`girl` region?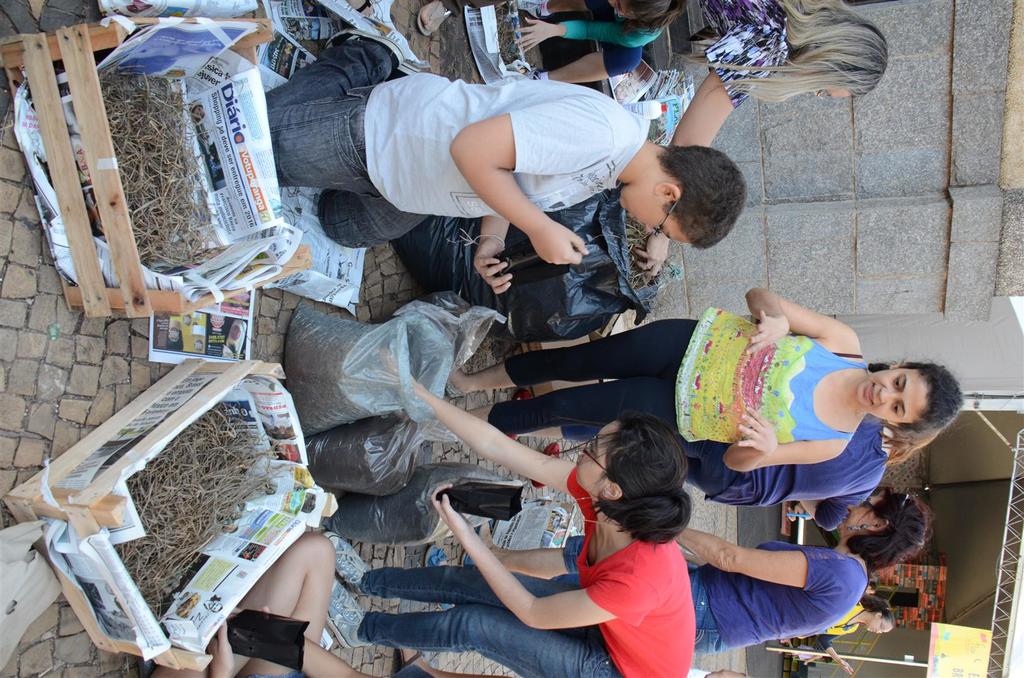
(left=440, top=287, right=959, bottom=480)
